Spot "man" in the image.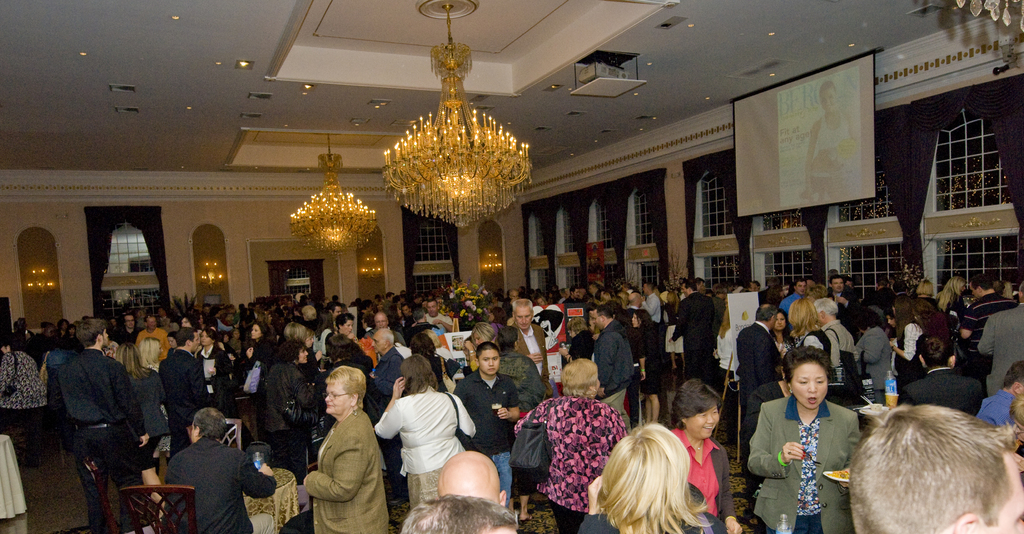
"man" found at {"x1": 64, "y1": 316, "x2": 156, "y2": 533}.
